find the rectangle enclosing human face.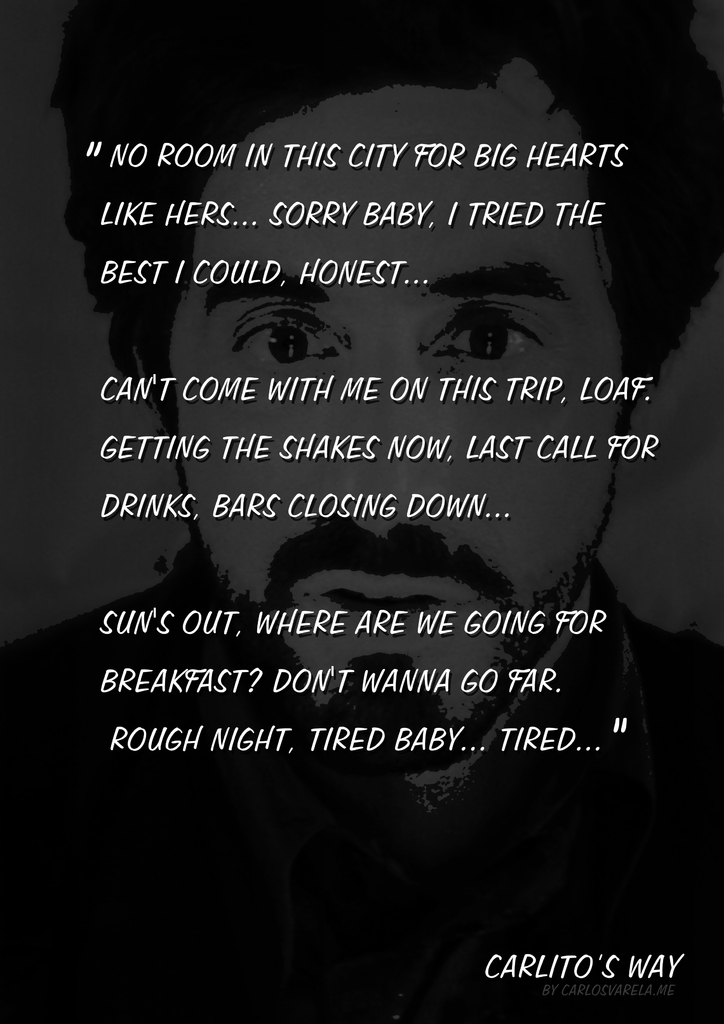
box=[170, 56, 629, 772].
